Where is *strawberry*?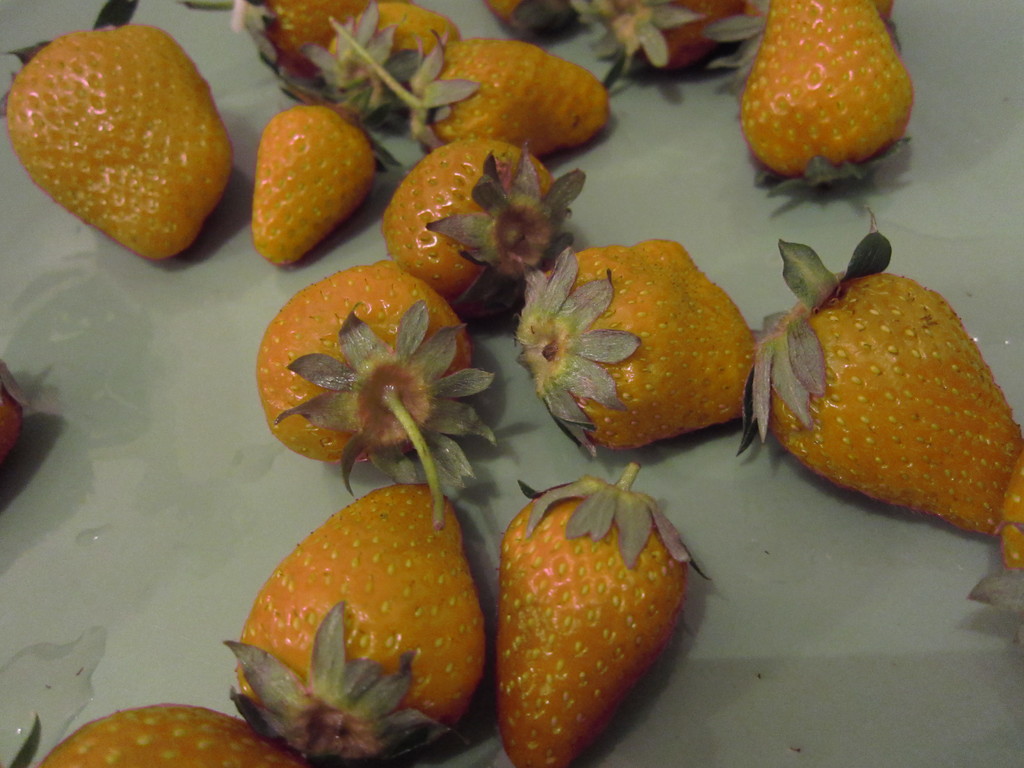
select_region(384, 141, 585, 317).
